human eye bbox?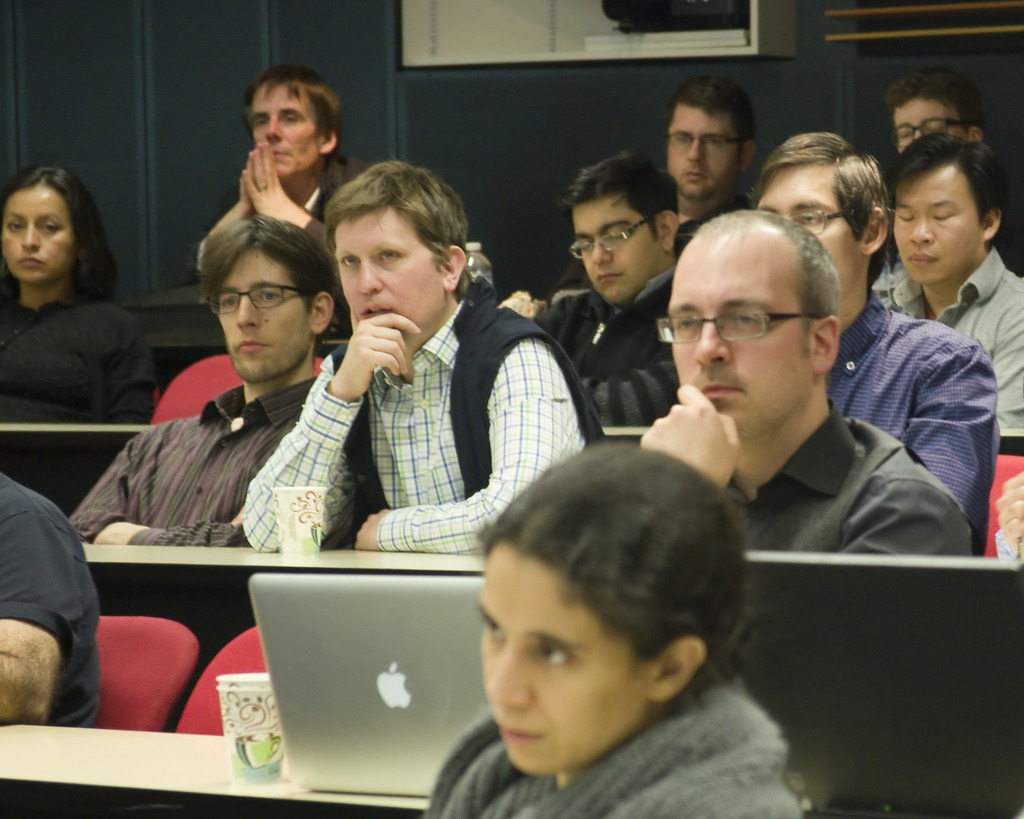
locate(219, 296, 237, 308)
